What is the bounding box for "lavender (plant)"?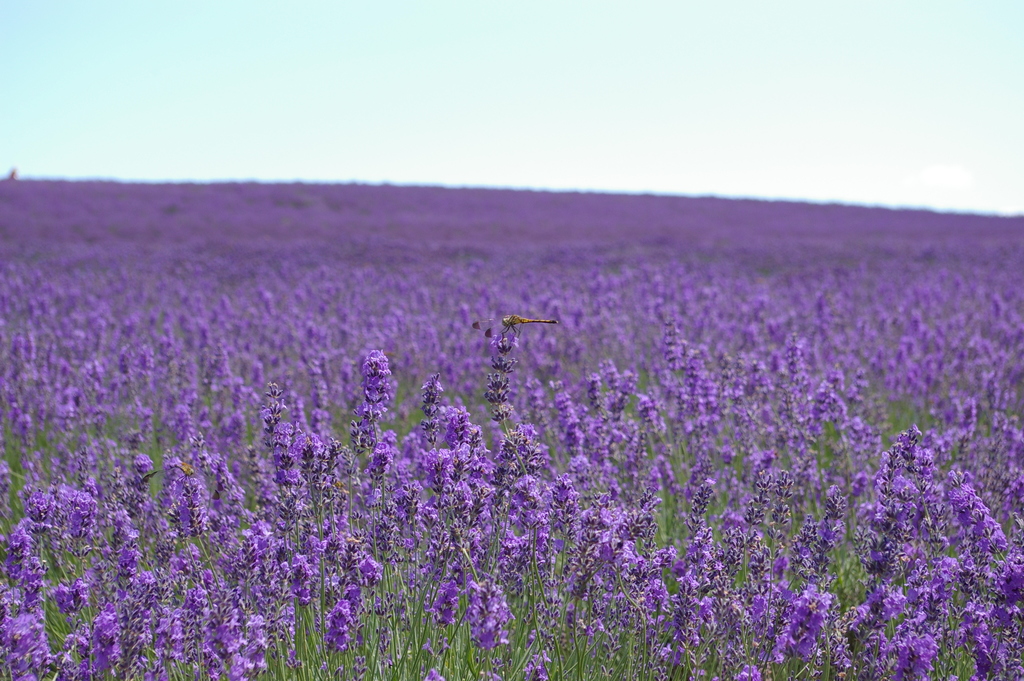
x1=483 y1=338 x2=521 y2=482.
